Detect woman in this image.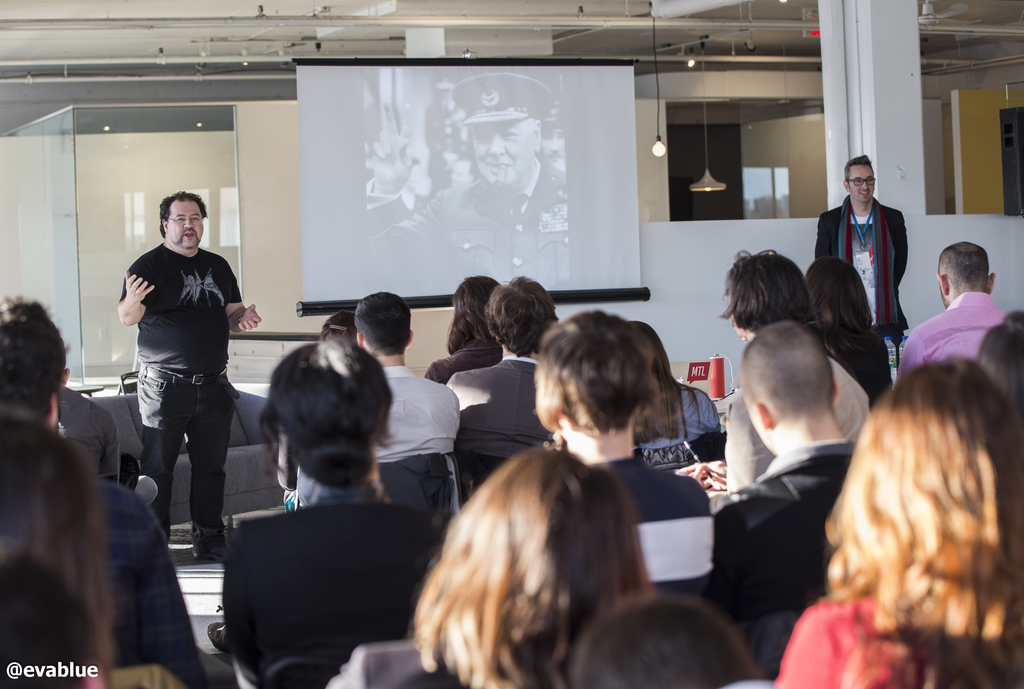
Detection: (319,311,358,352).
